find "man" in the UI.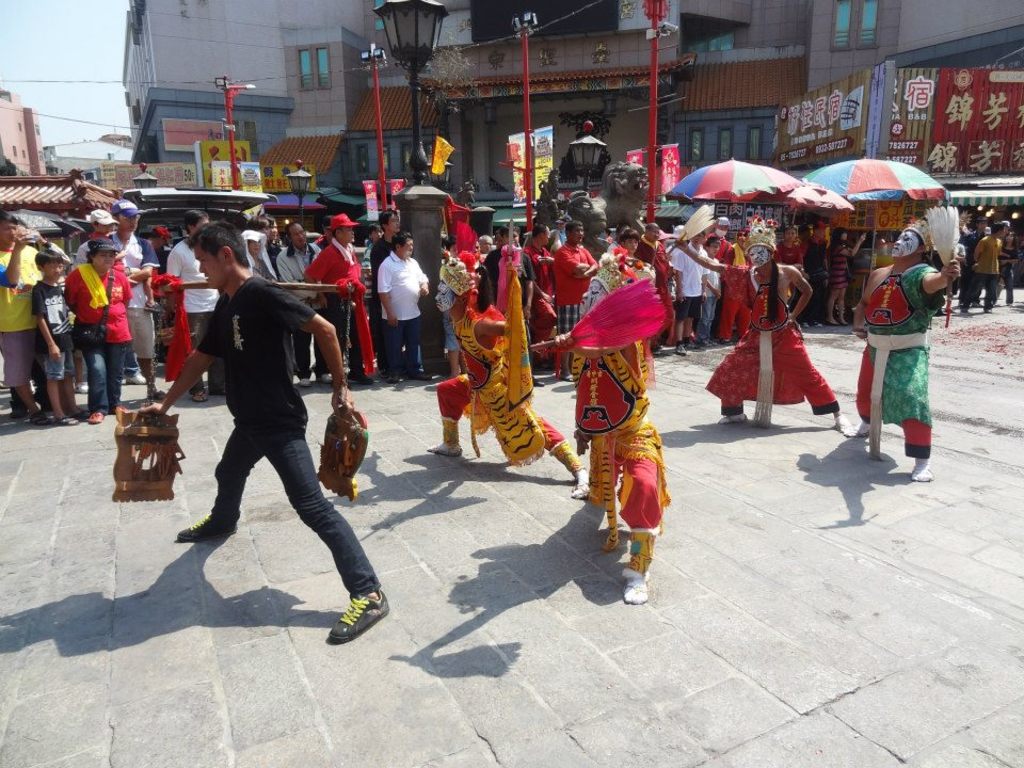
UI element at [303, 212, 375, 381].
